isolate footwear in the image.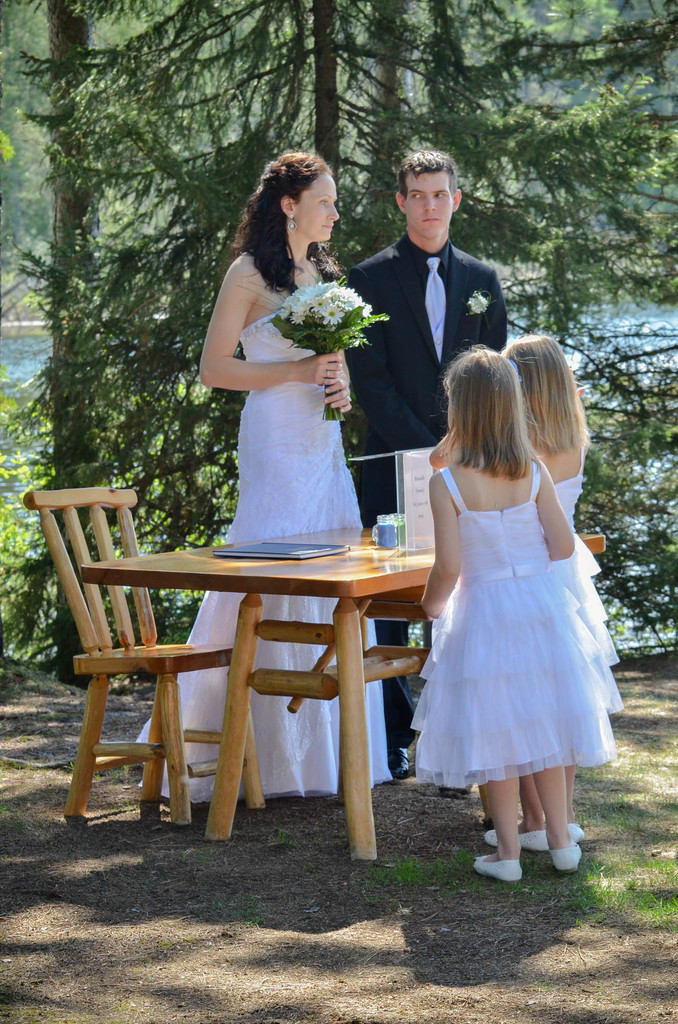
Isolated region: {"left": 553, "top": 834, "right": 579, "bottom": 874}.
